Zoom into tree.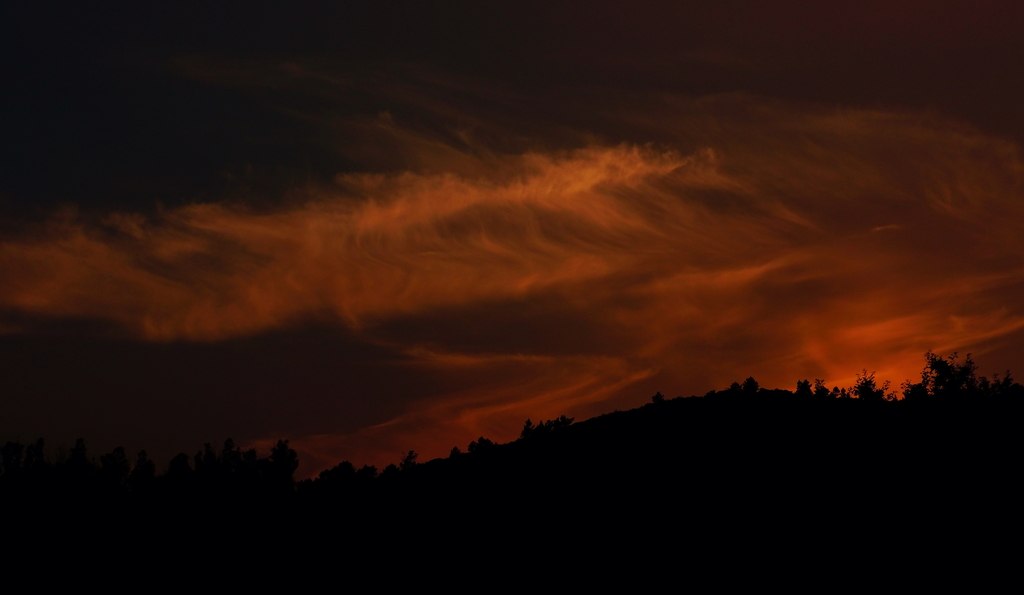
Zoom target: locate(796, 380, 816, 395).
